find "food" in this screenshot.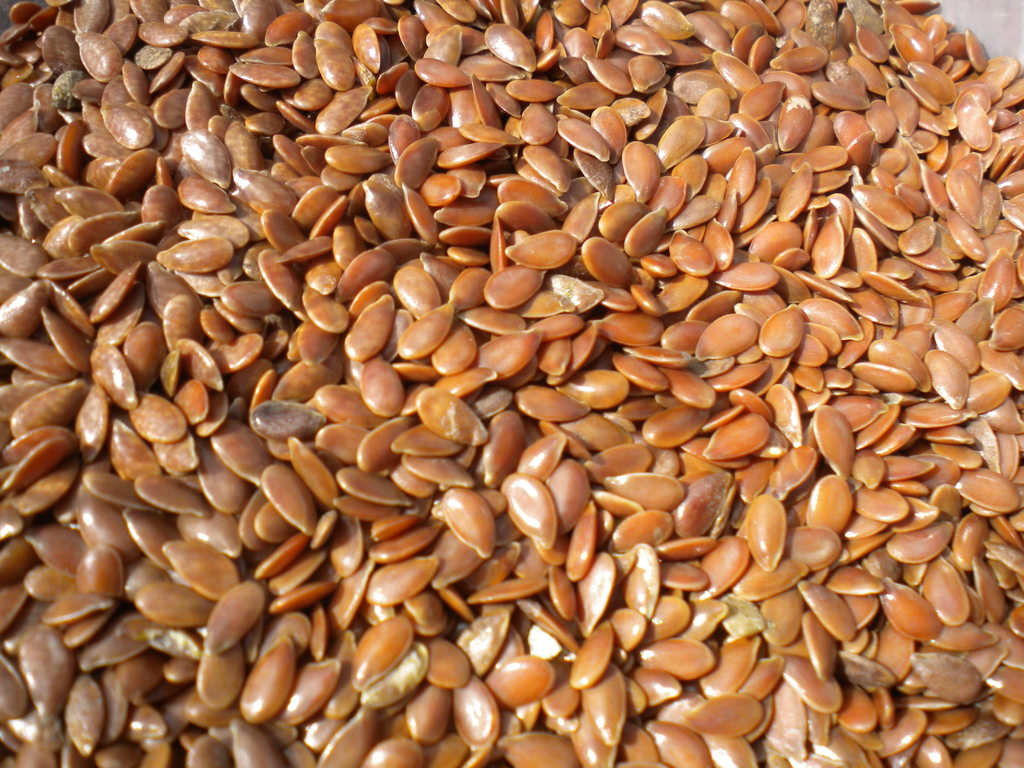
The bounding box for "food" is (0, 0, 1023, 767).
